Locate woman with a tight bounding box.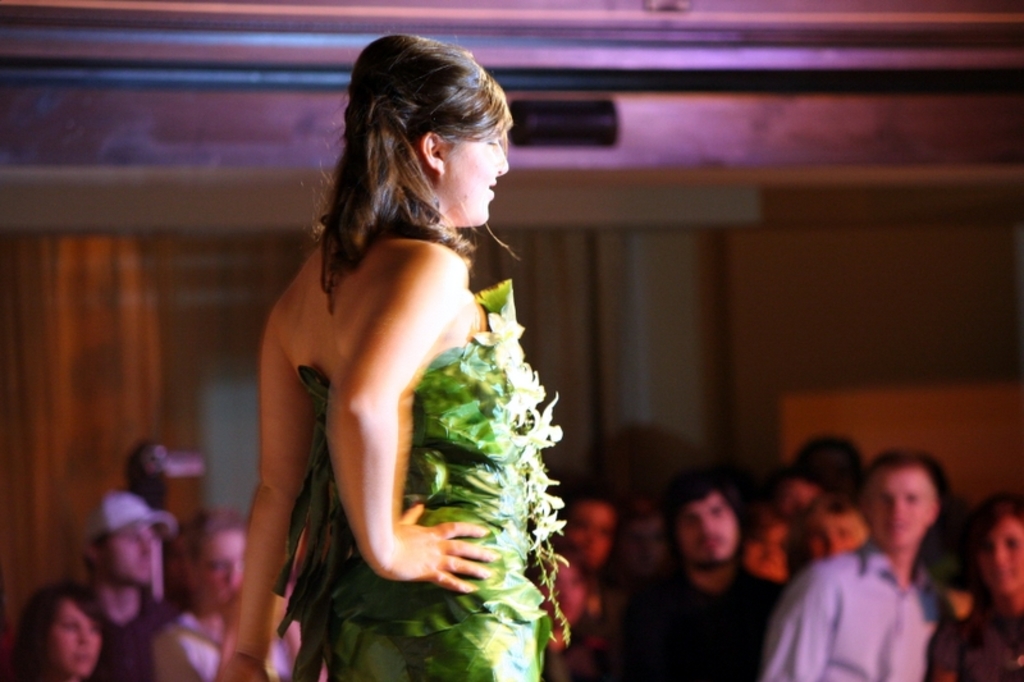
pyautogui.locateOnScreen(4, 586, 111, 681).
